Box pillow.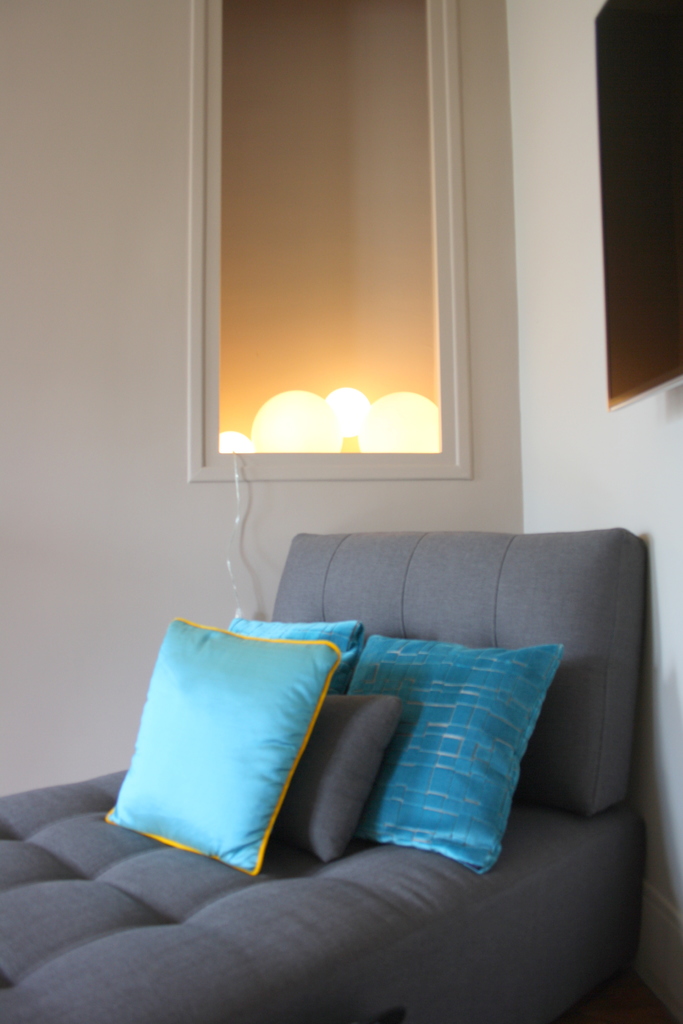
<box>98,620,334,879</box>.
